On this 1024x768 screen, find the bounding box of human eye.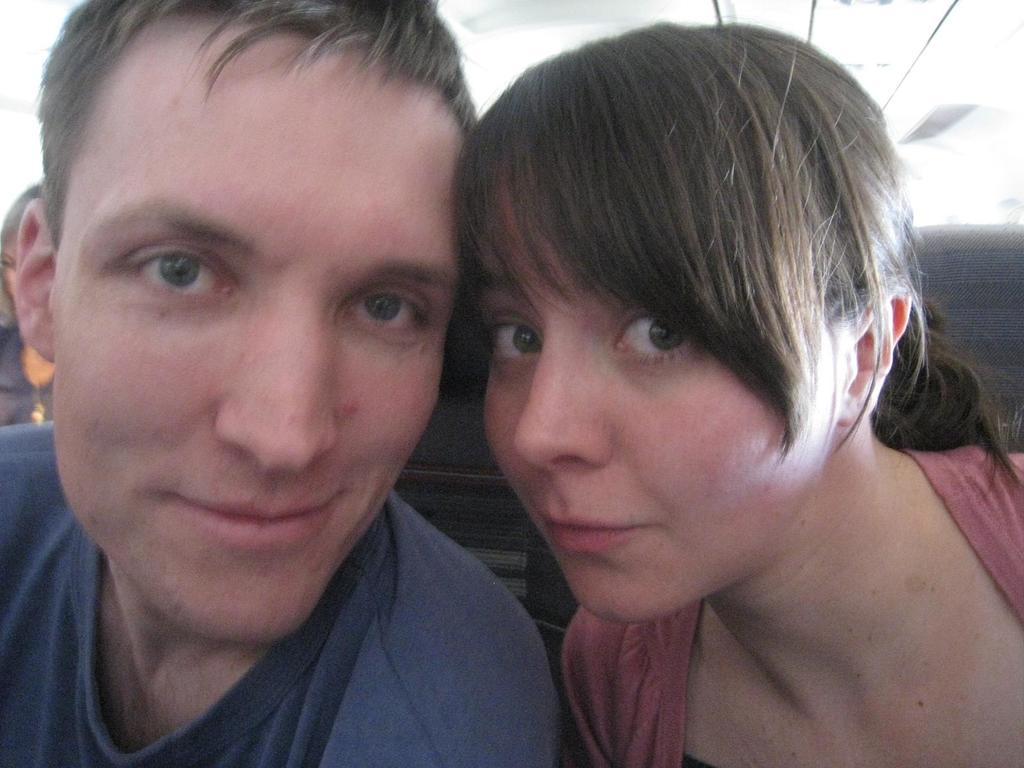
Bounding box: <region>488, 300, 550, 373</region>.
